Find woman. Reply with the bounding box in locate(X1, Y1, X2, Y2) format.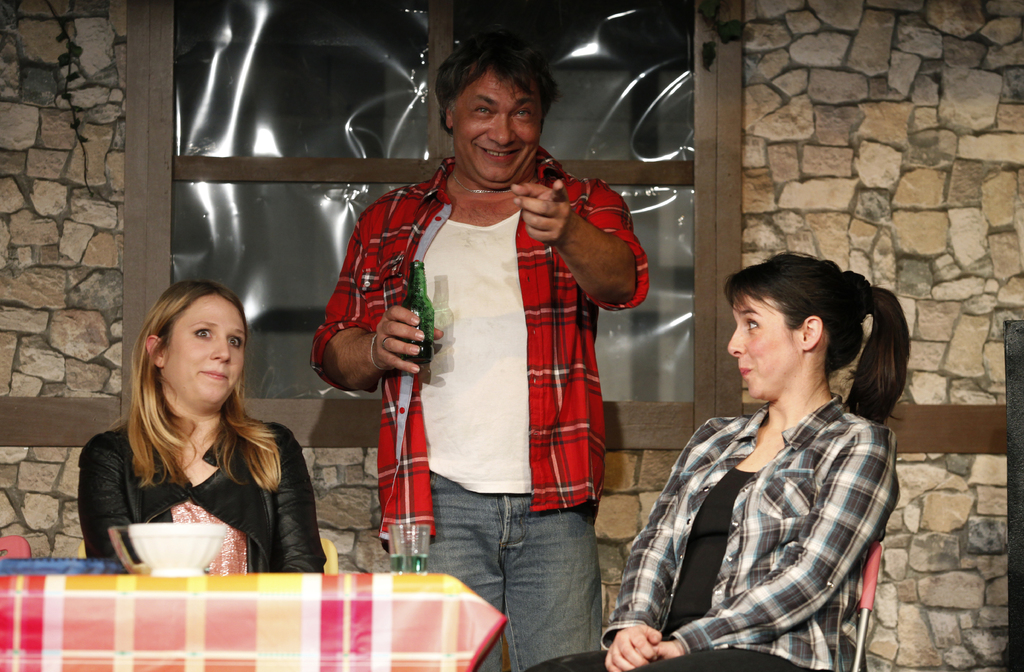
locate(523, 247, 913, 671).
